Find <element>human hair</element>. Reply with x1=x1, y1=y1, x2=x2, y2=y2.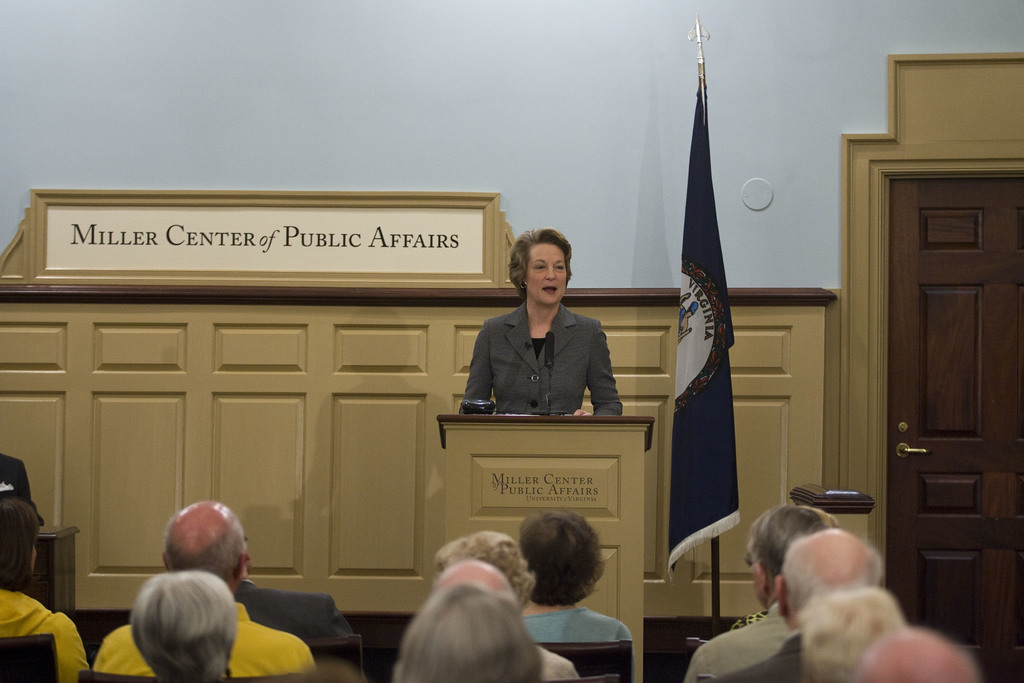
x1=165, y1=514, x2=244, y2=576.
